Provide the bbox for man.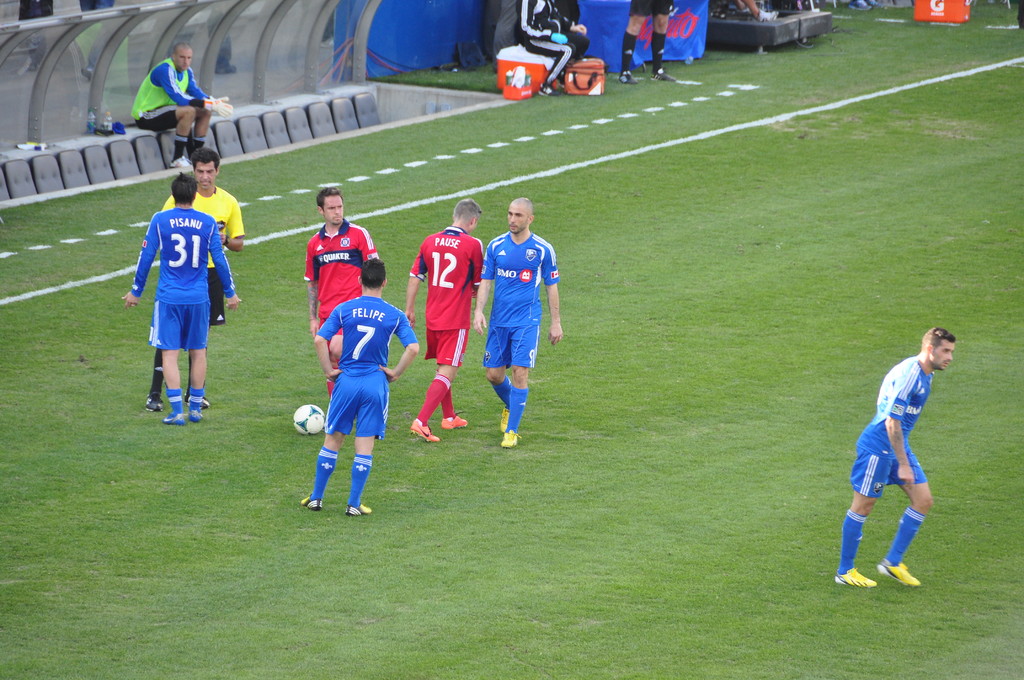
bbox=(473, 197, 563, 450).
